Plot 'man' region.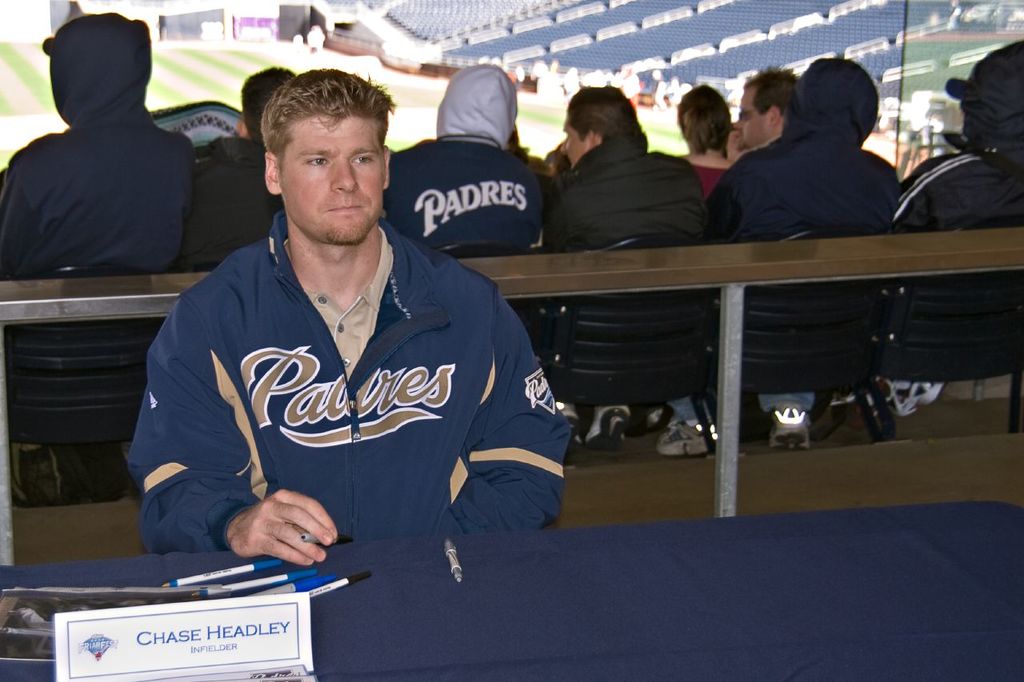
Plotted at locate(893, 36, 1023, 417).
